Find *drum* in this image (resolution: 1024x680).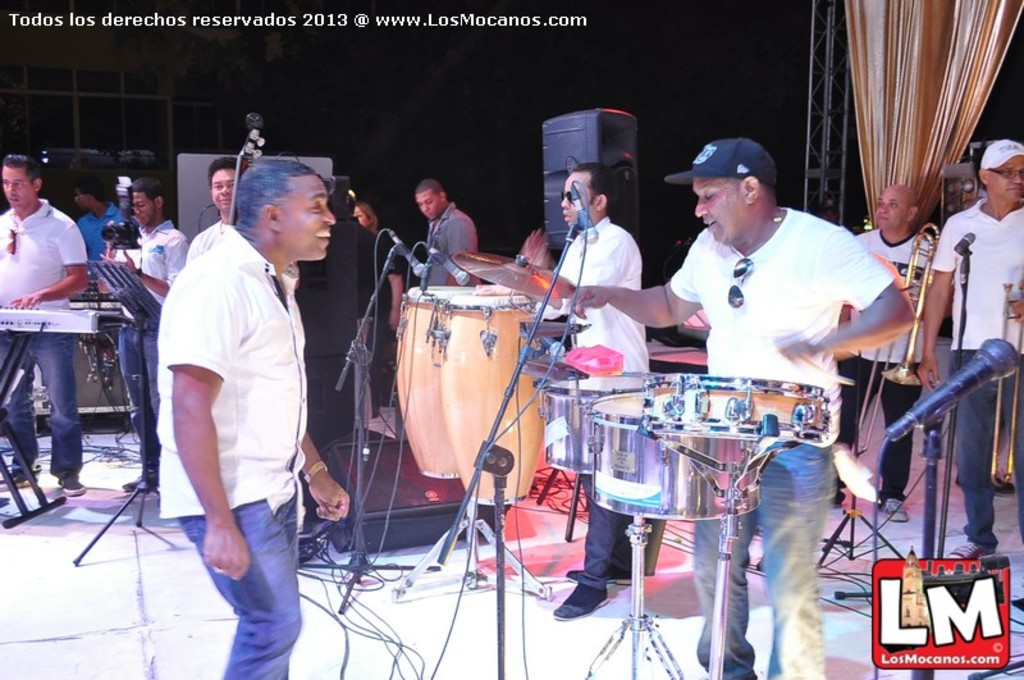
[left=640, top=375, right=831, bottom=441].
